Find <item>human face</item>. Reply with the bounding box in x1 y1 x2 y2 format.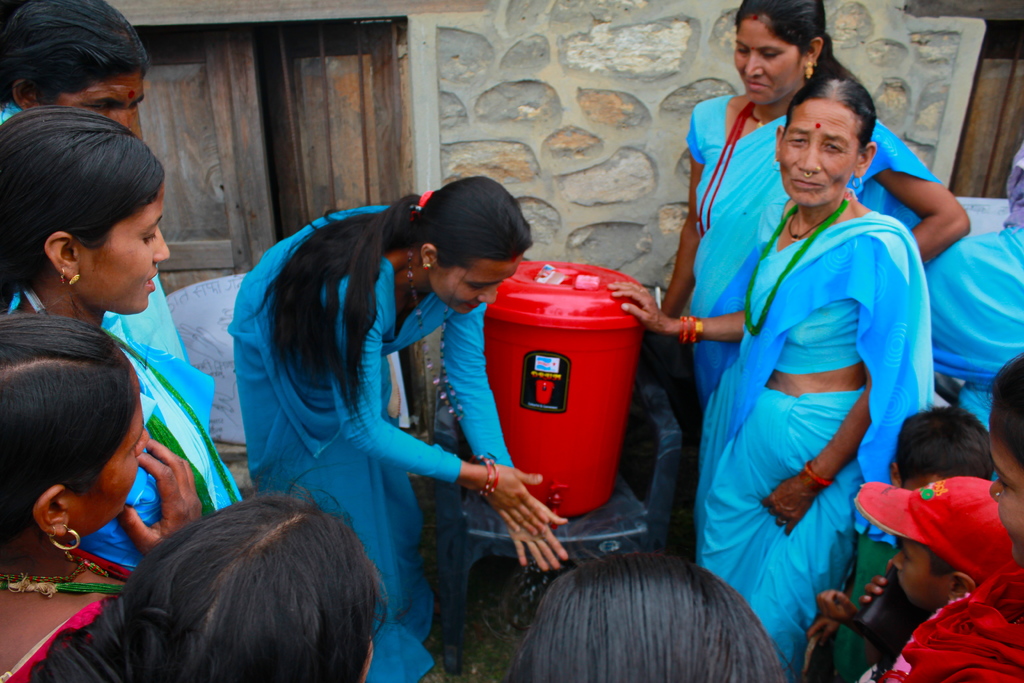
890 544 954 605.
